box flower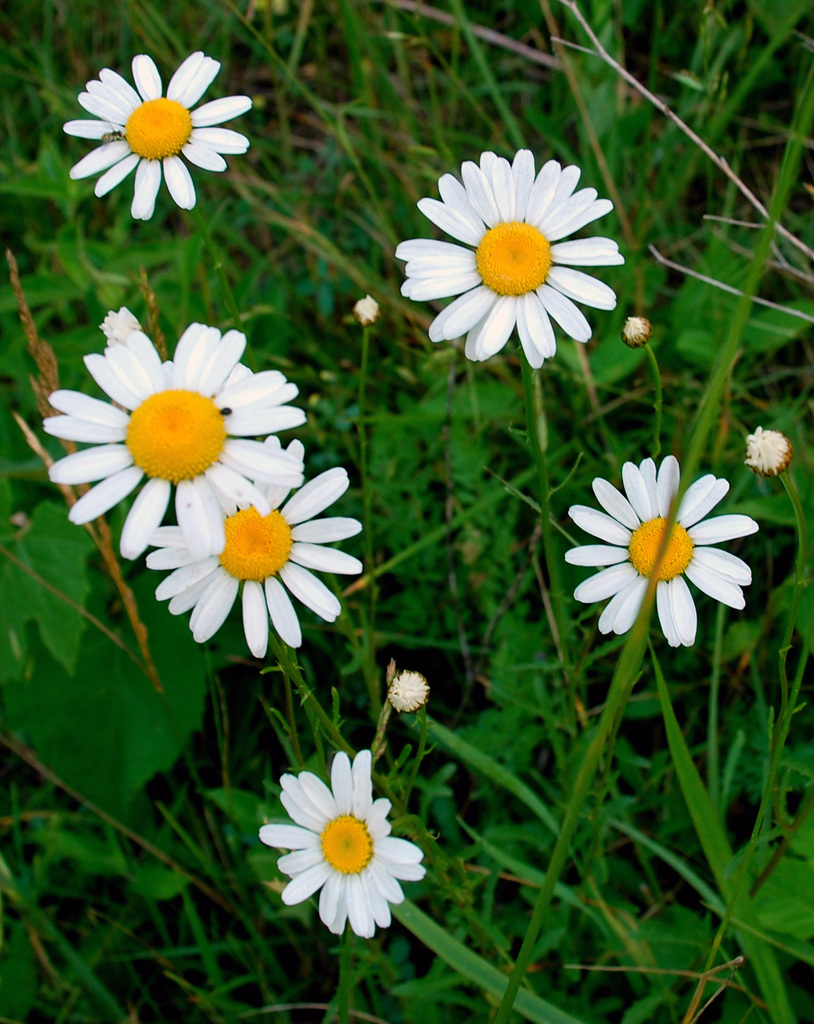
locate(392, 151, 625, 368)
